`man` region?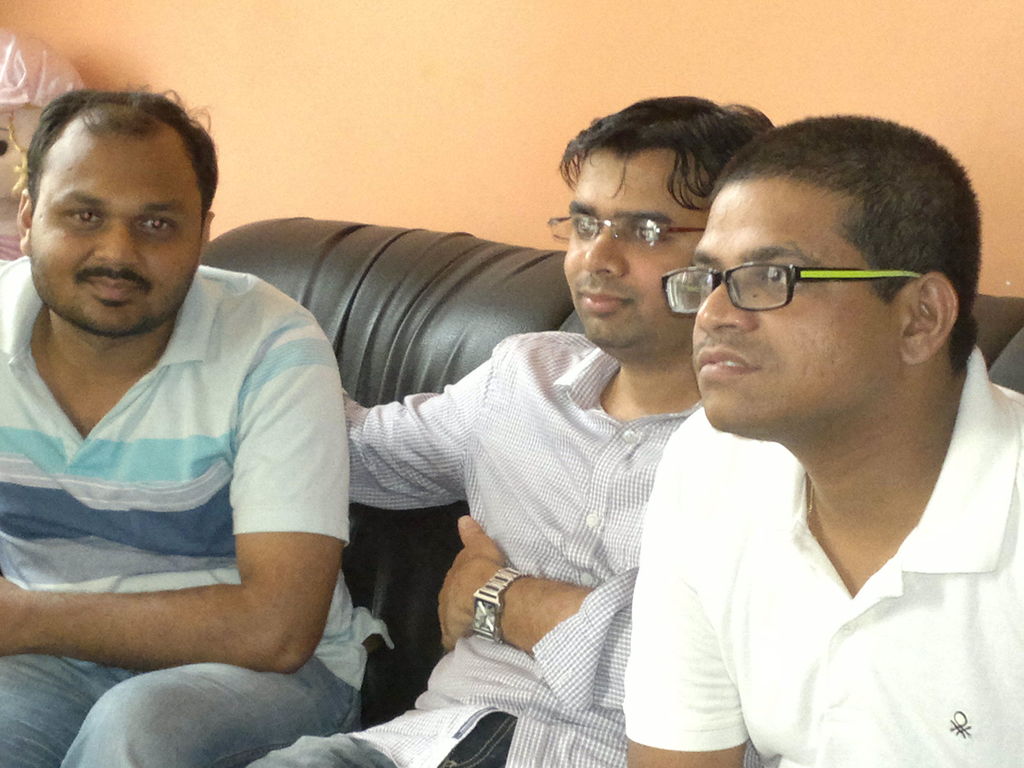
BBox(623, 108, 1023, 767)
